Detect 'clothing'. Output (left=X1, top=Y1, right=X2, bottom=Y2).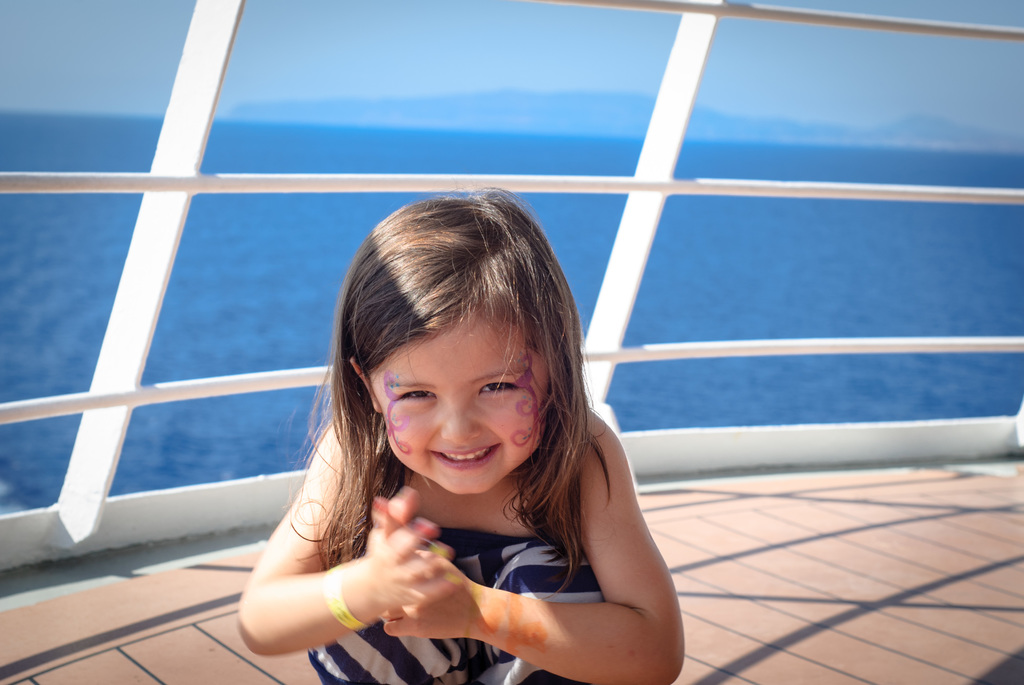
(left=304, top=459, right=595, bottom=684).
